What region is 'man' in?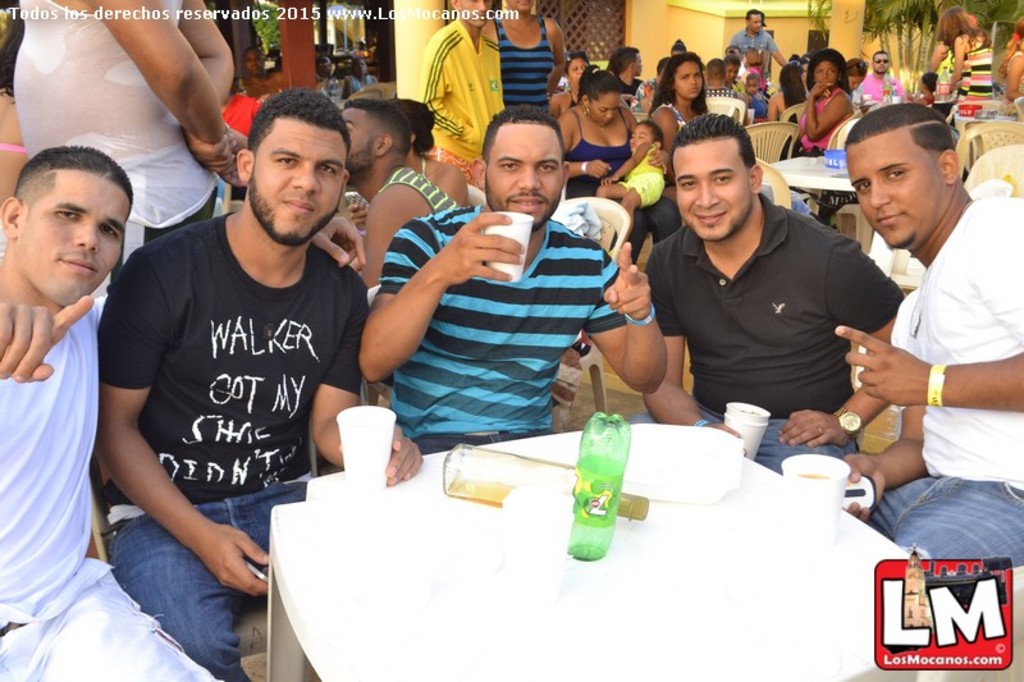
92/88/421/681.
